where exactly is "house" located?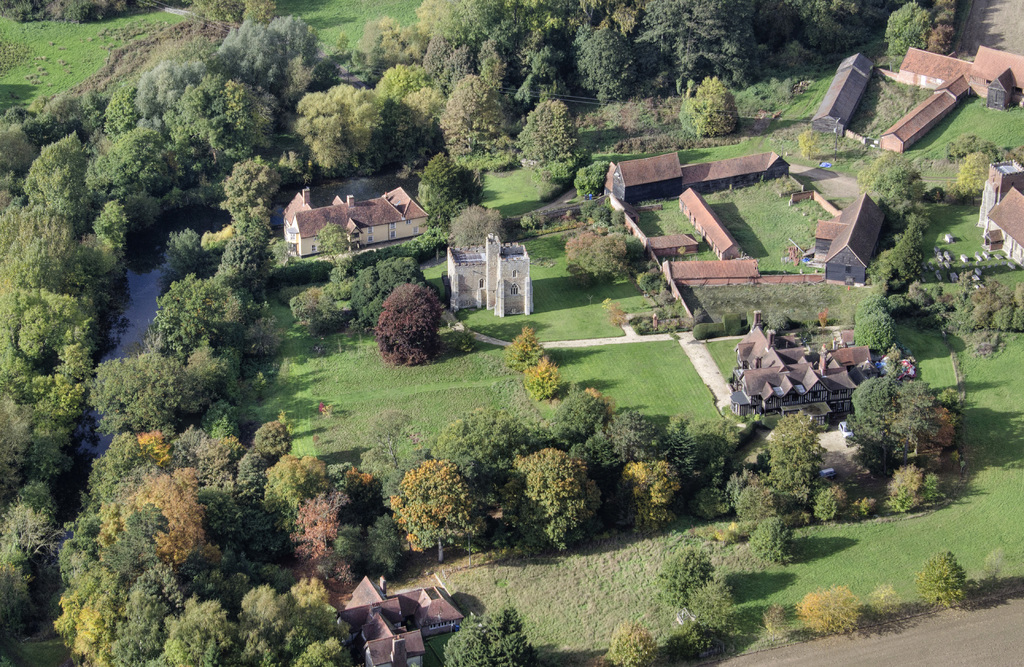
Its bounding box is 980,151,1023,272.
